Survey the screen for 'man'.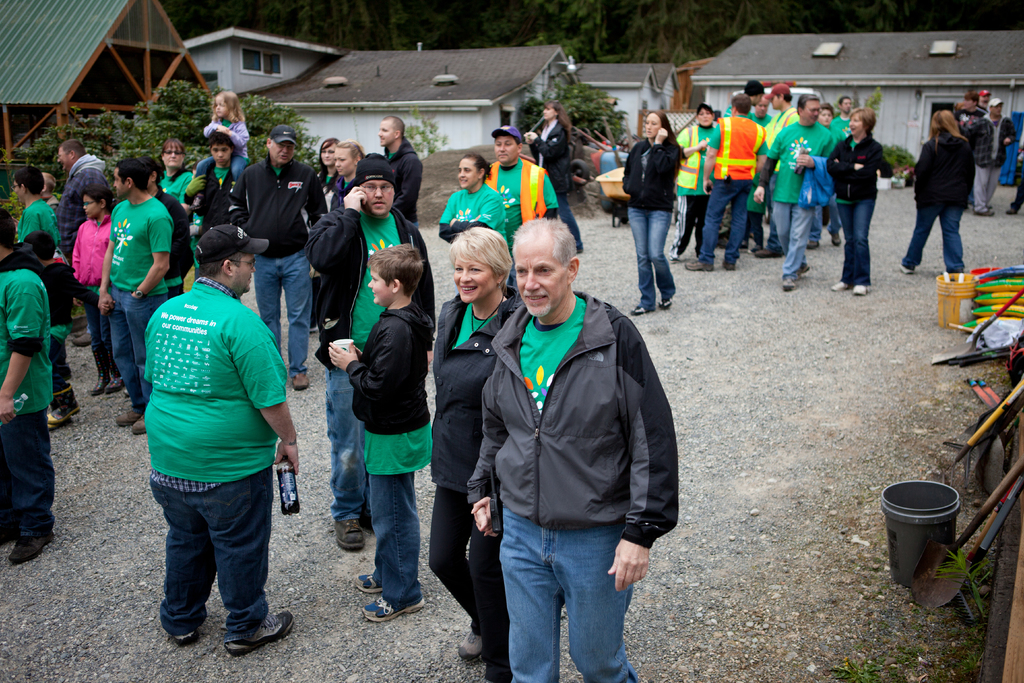
Survey found: 467:217:680:682.
